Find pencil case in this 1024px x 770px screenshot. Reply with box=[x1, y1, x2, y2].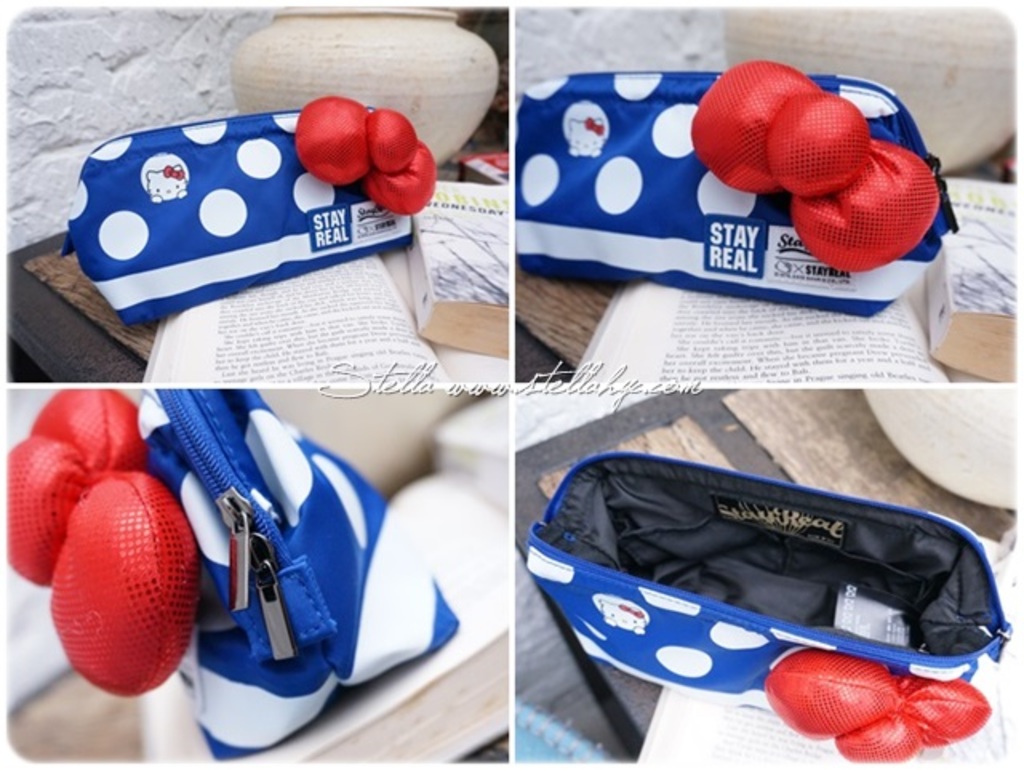
box=[522, 447, 1013, 764].
